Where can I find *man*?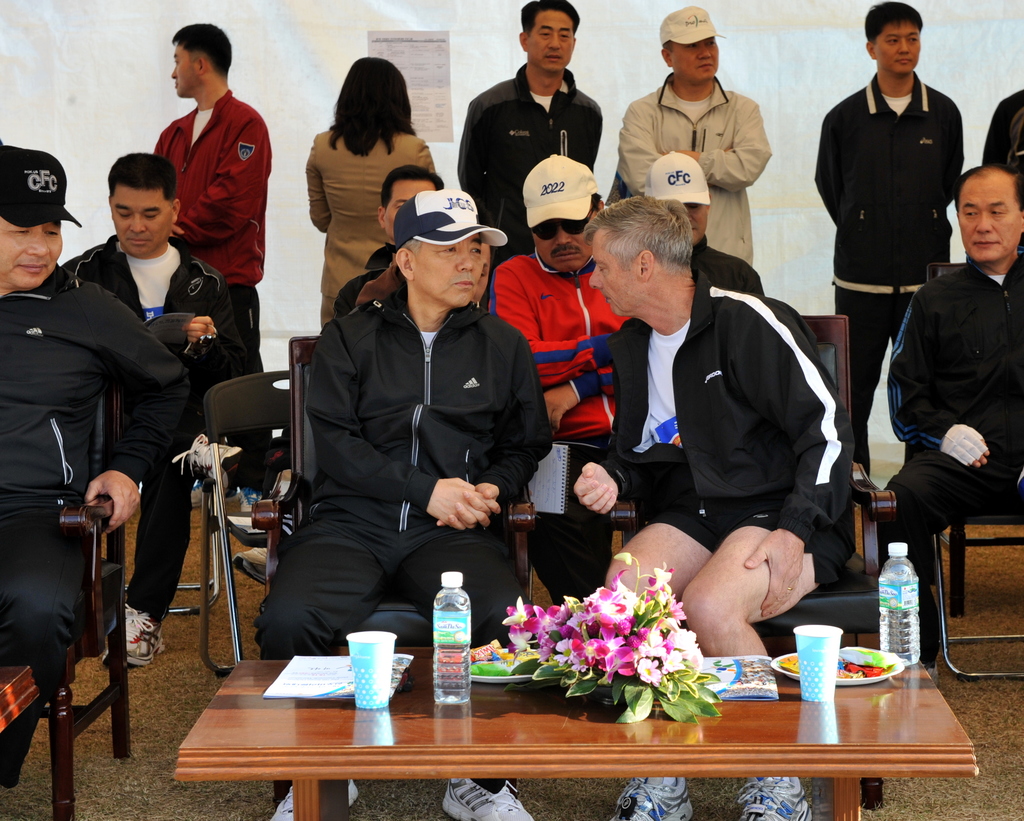
You can find it at left=612, top=6, right=768, bottom=290.
